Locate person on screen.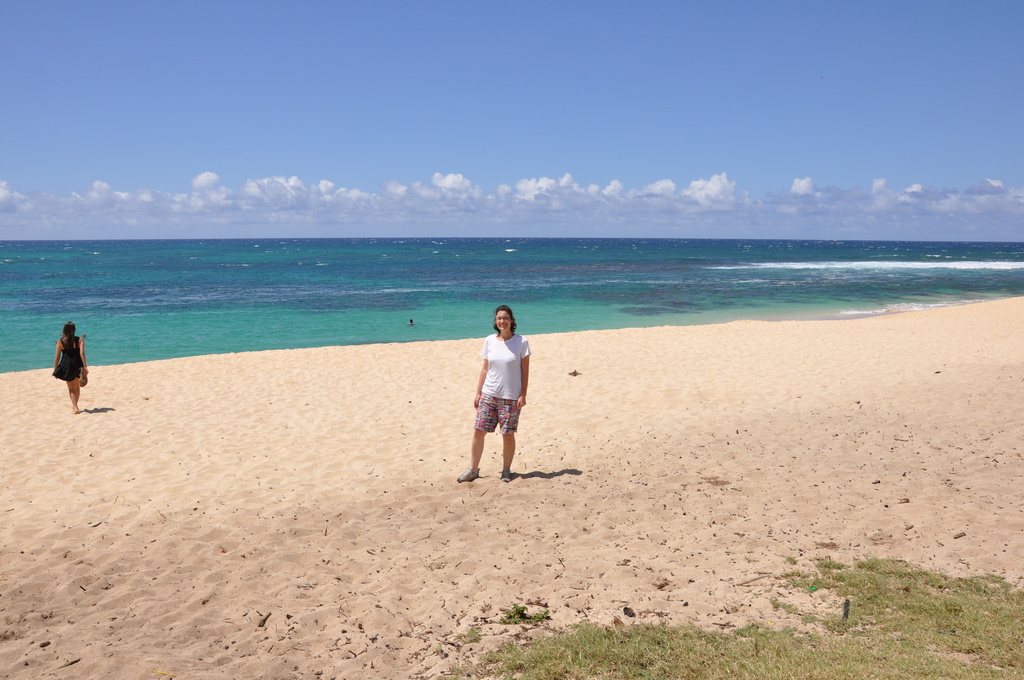
On screen at BBox(50, 320, 90, 410).
